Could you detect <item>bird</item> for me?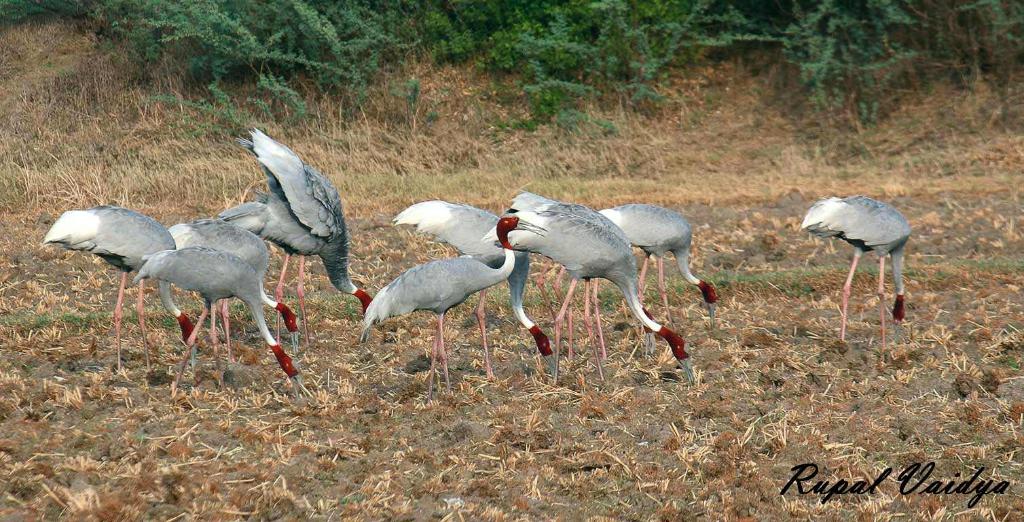
Detection result: x1=248 y1=124 x2=402 y2=355.
